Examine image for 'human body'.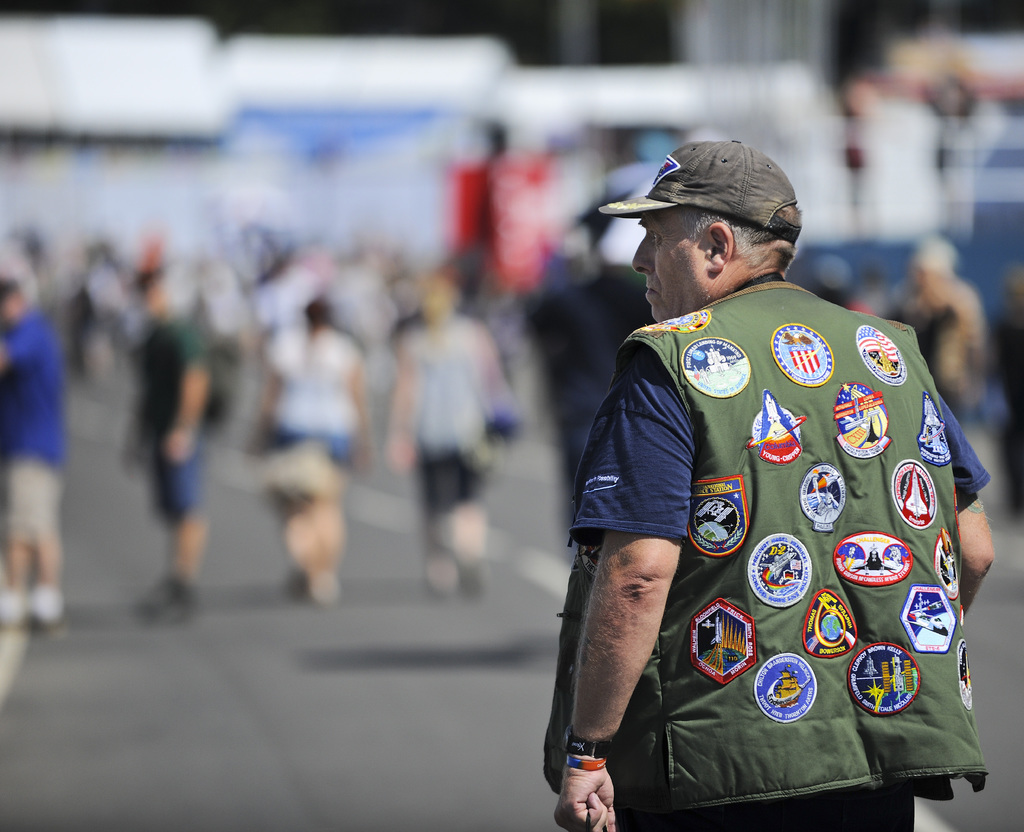
Examination result: (x1=399, y1=271, x2=524, y2=587).
